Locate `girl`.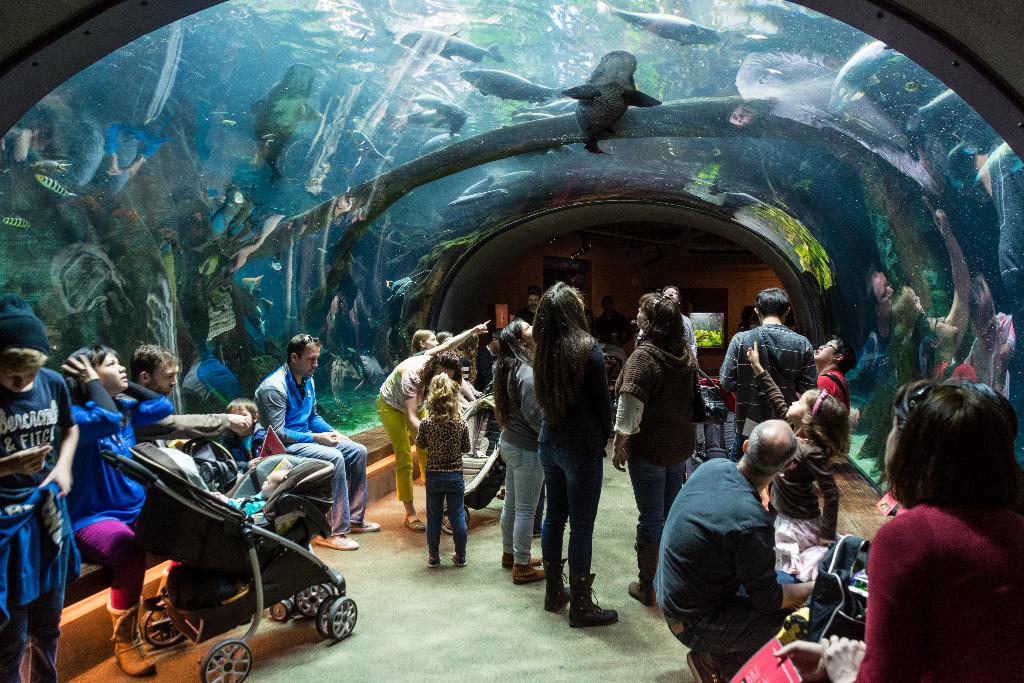
Bounding box: (x1=68, y1=342, x2=172, y2=672).
